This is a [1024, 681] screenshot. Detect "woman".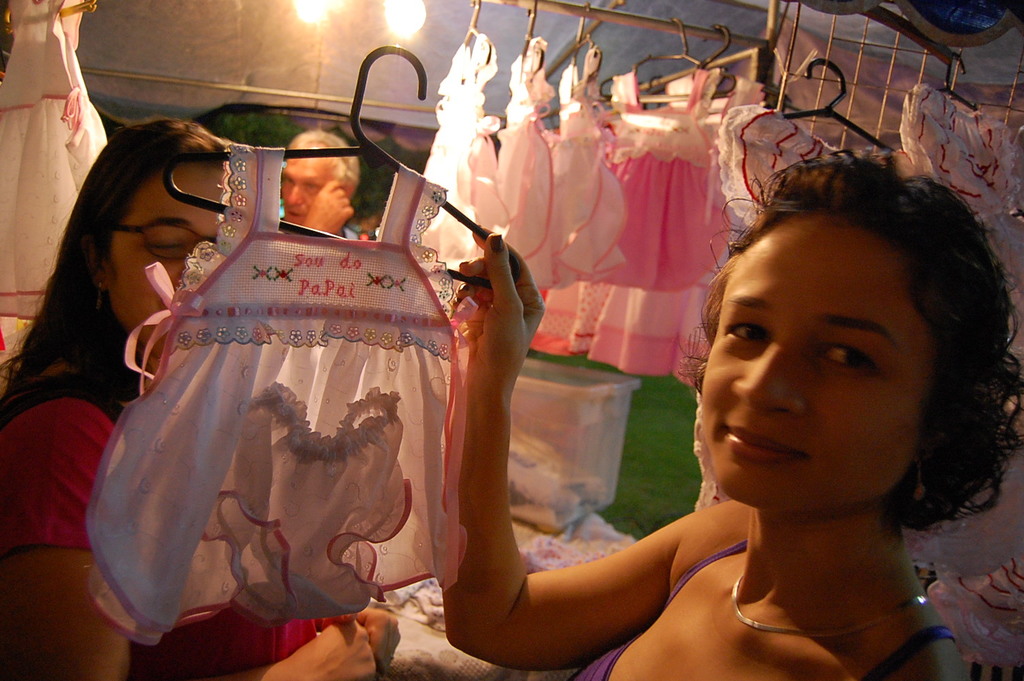
509 126 1014 669.
